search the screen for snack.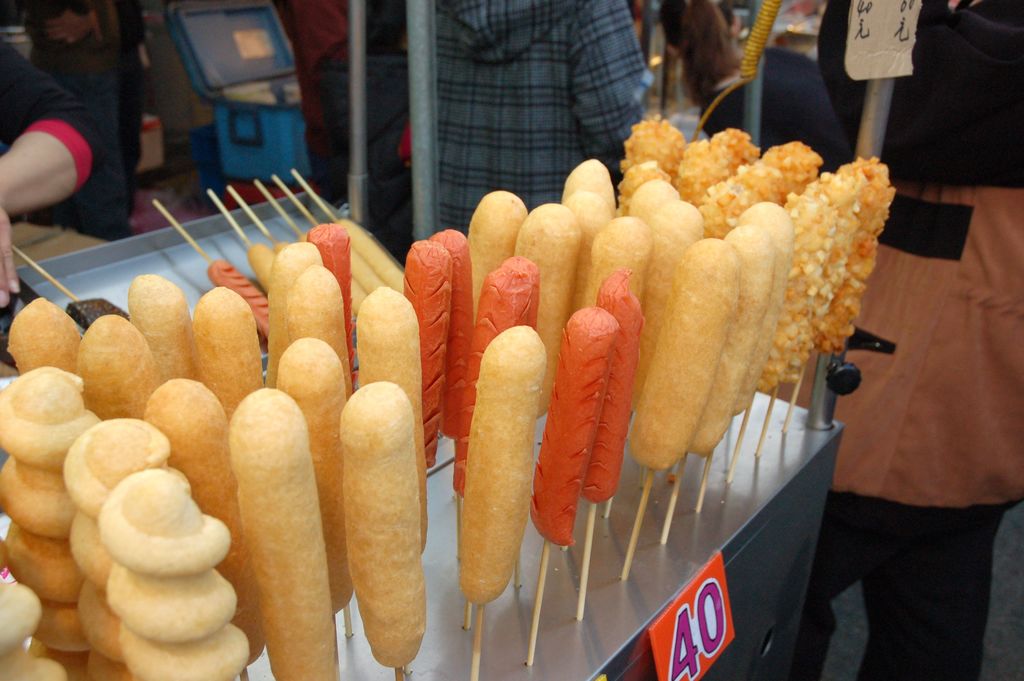
Found at <bbox>565, 196, 618, 299</bbox>.
